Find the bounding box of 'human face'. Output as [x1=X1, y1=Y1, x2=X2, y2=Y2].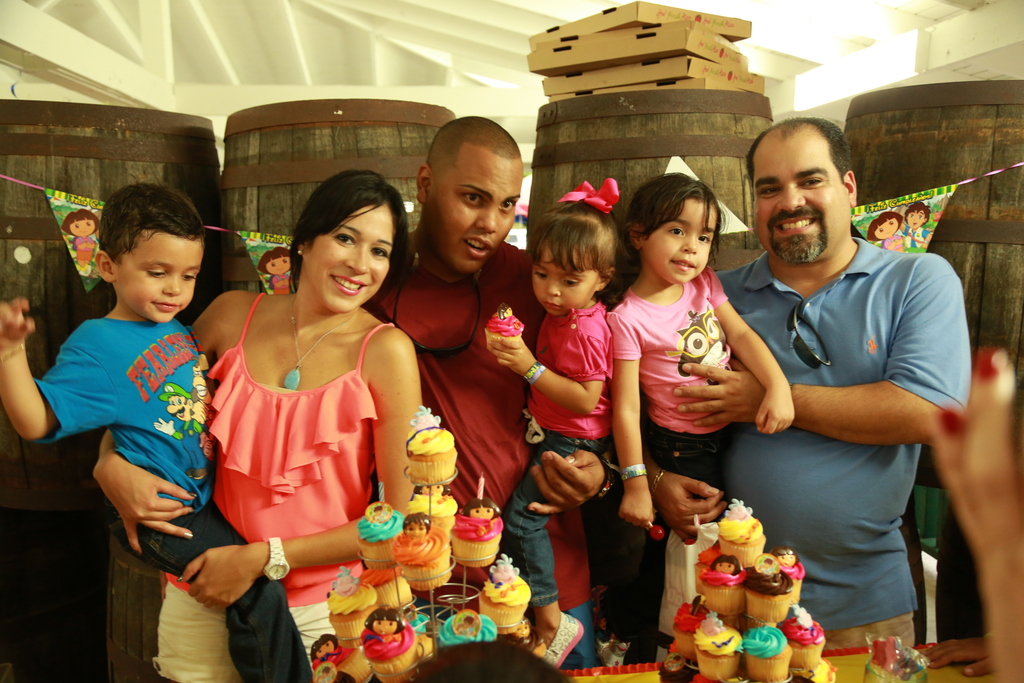
[x1=776, y1=552, x2=794, y2=566].
